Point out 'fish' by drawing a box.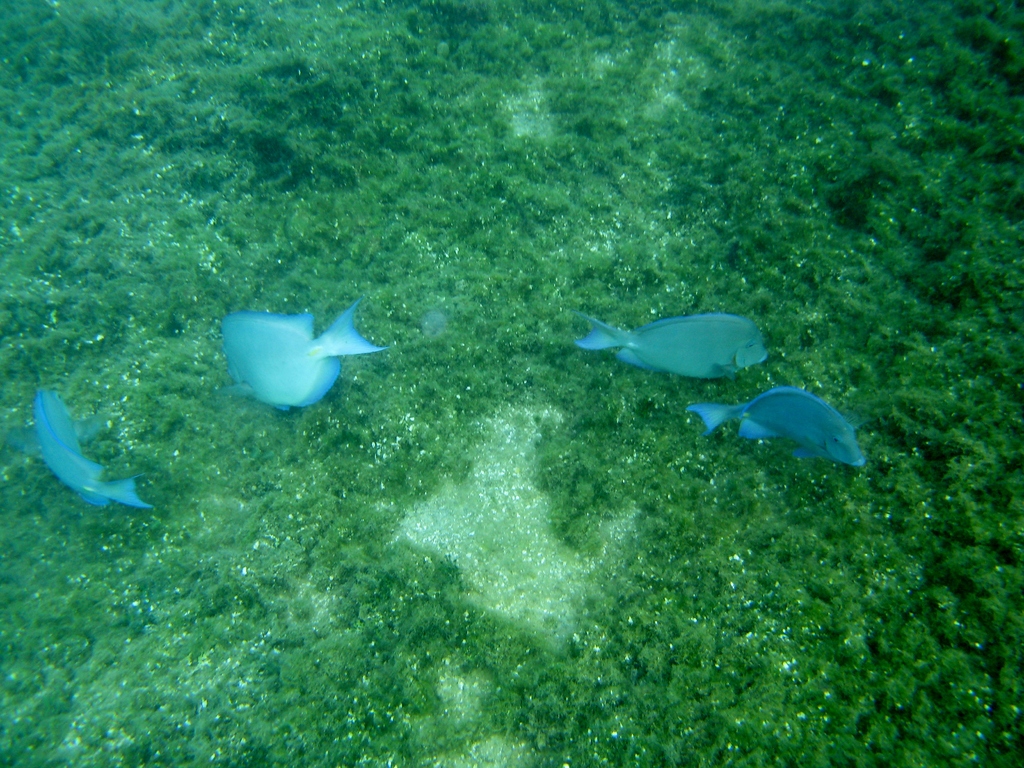
bbox=(565, 294, 797, 397).
